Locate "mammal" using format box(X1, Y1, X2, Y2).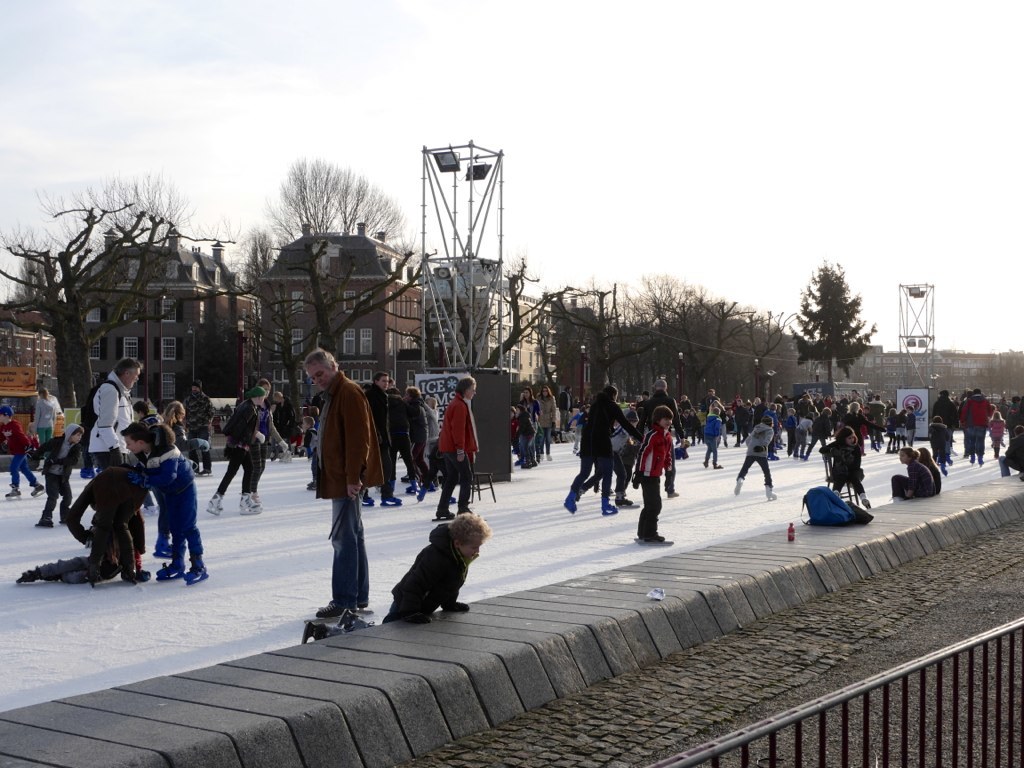
box(295, 356, 382, 624).
